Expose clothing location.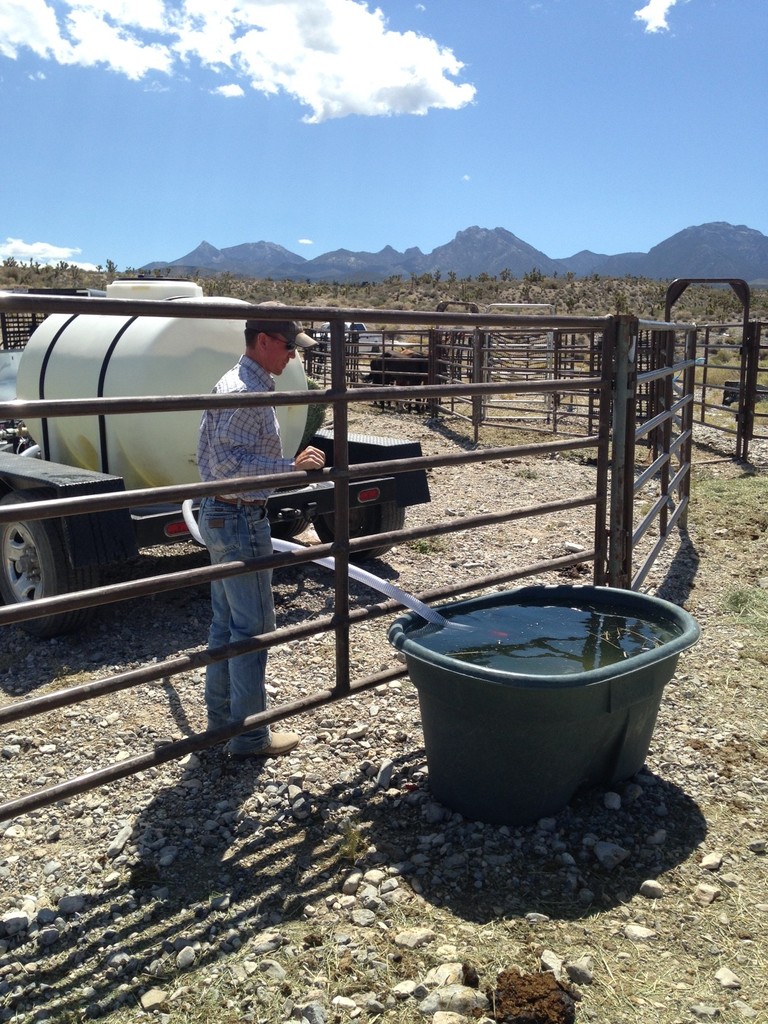
Exposed at x1=197, y1=351, x2=298, y2=502.
